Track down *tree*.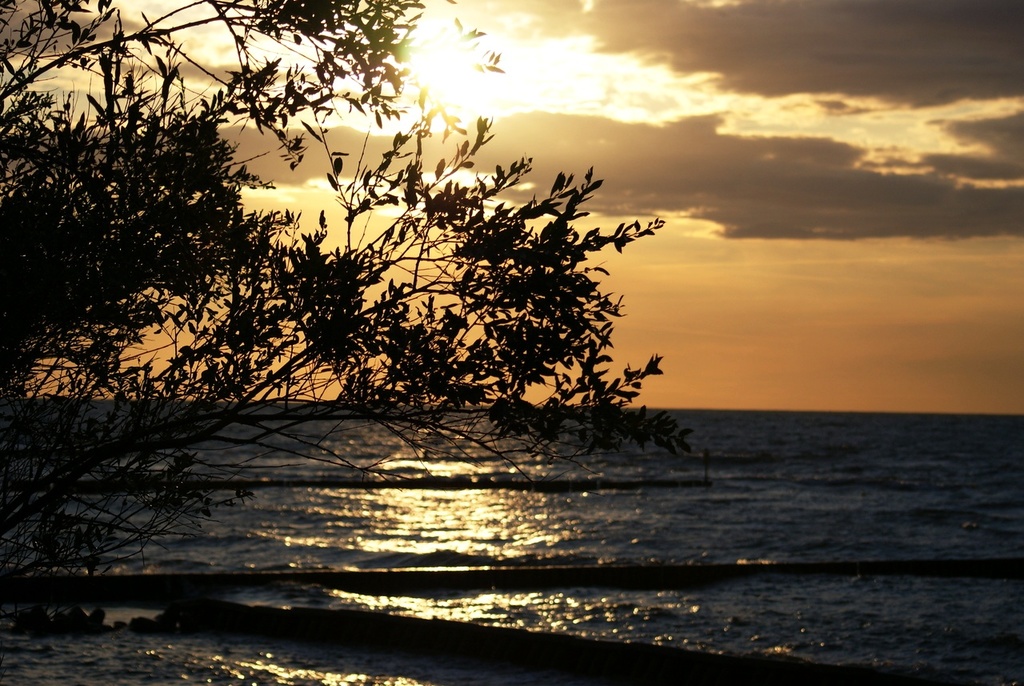
Tracked to left=50, top=2, right=731, bottom=560.
